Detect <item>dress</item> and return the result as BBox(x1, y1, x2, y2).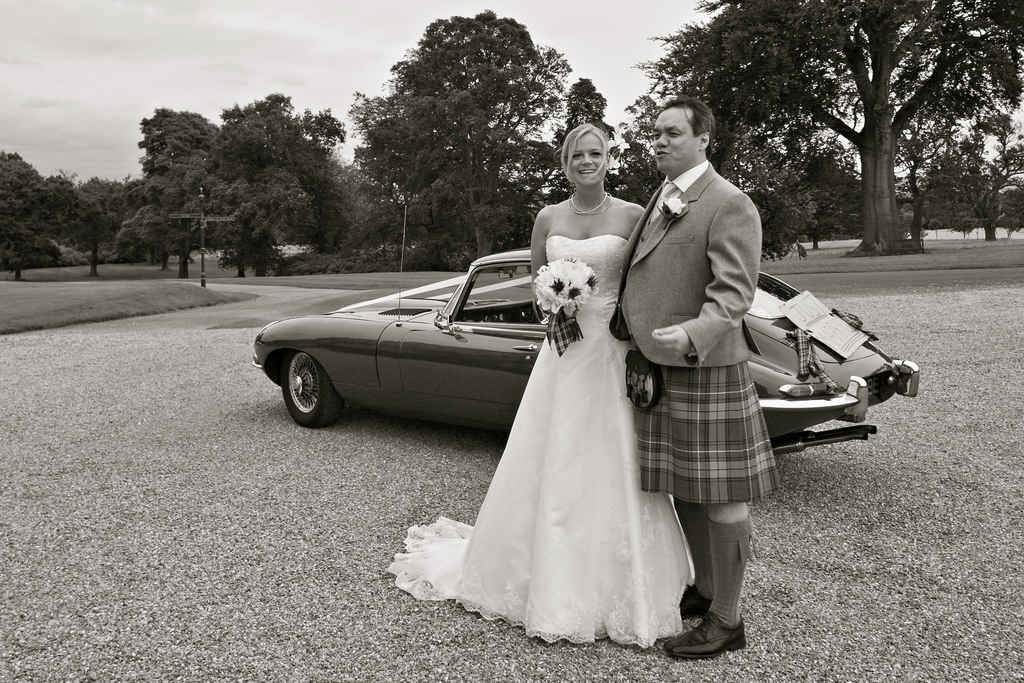
BBox(385, 235, 696, 641).
